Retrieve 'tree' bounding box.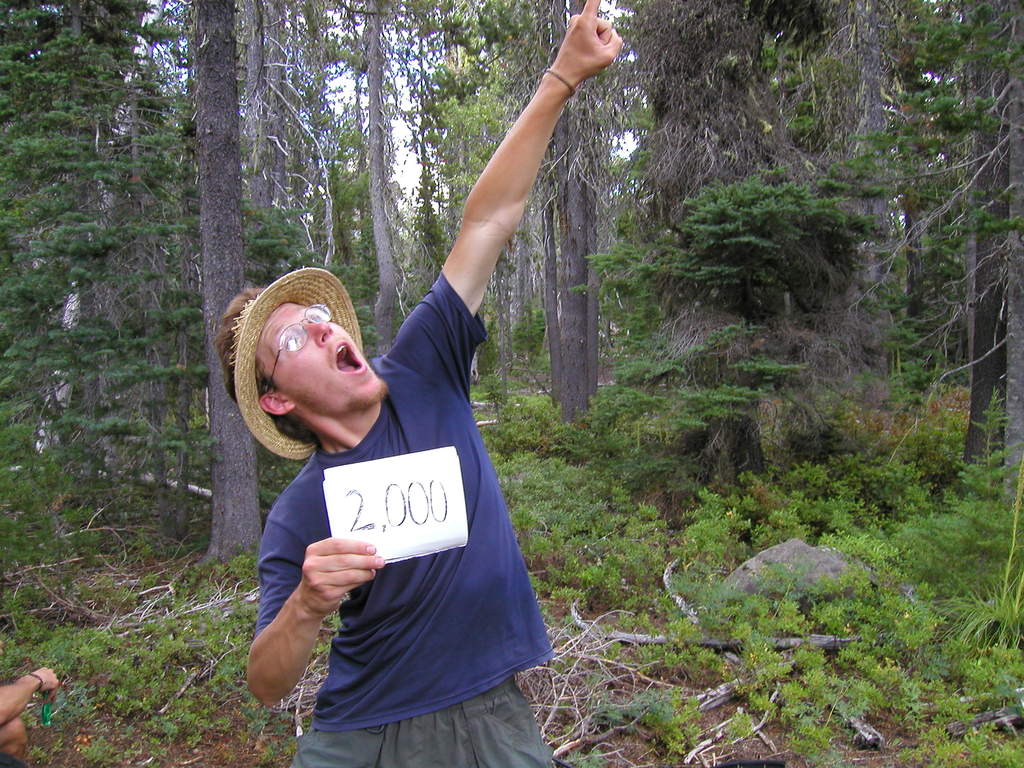
Bounding box: bbox=(189, 0, 257, 562).
